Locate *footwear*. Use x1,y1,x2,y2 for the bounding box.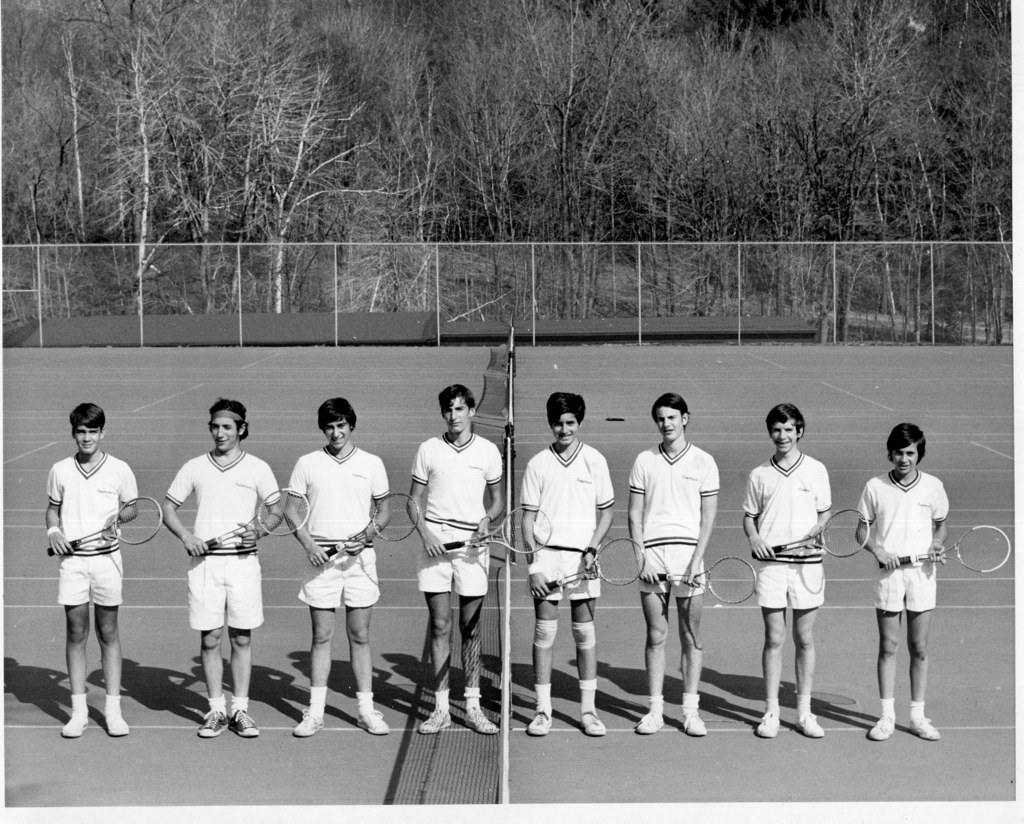
579,709,604,736.
